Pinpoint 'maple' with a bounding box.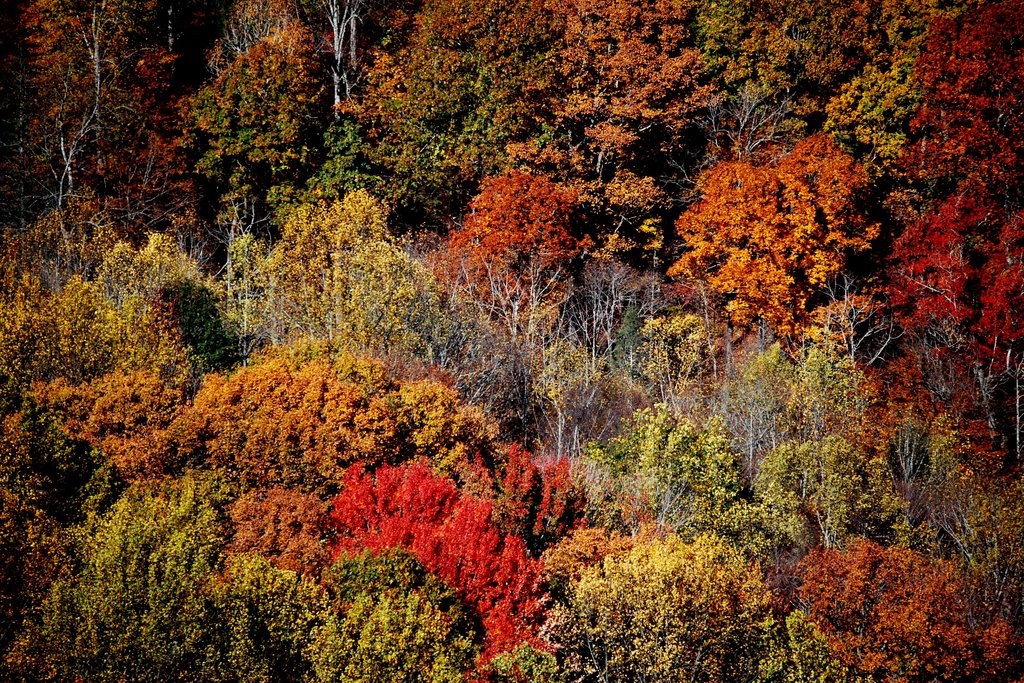
<box>78,235,147,306</box>.
